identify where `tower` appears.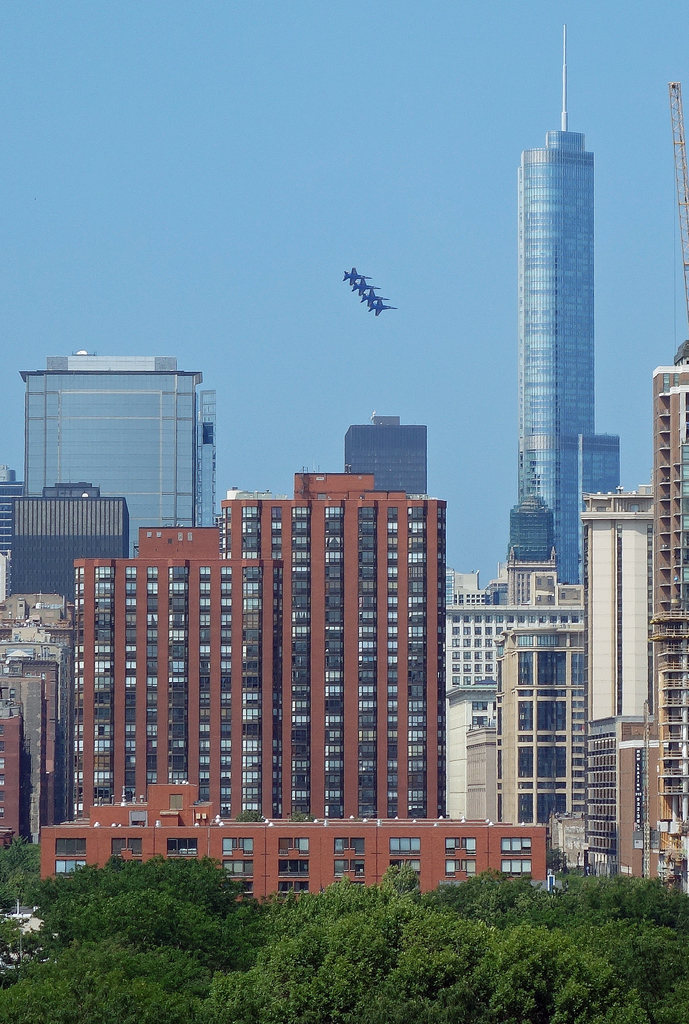
Appears at 71 417 444 815.
